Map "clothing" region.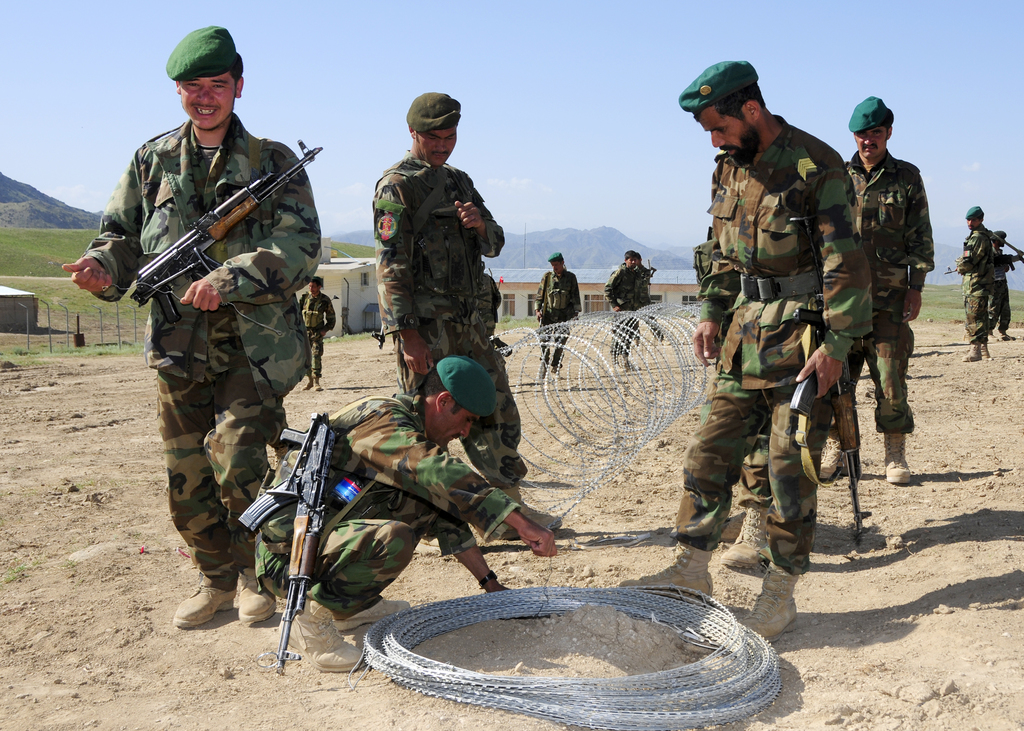
Mapped to pyautogui.locateOnScreen(371, 149, 531, 498).
